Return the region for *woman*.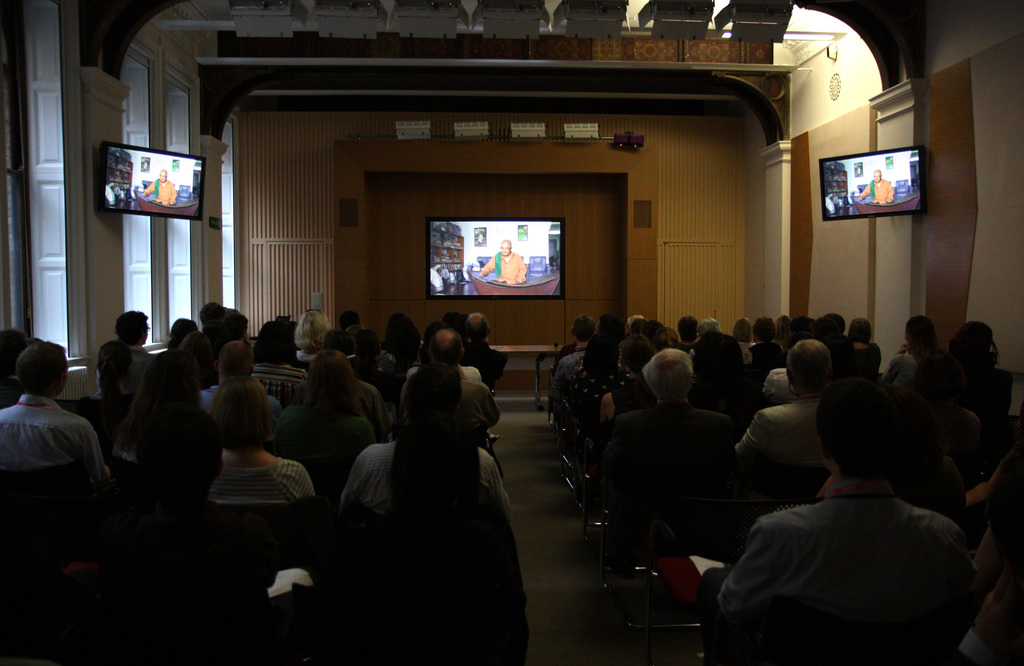
[left=108, top=347, right=221, bottom=507].
